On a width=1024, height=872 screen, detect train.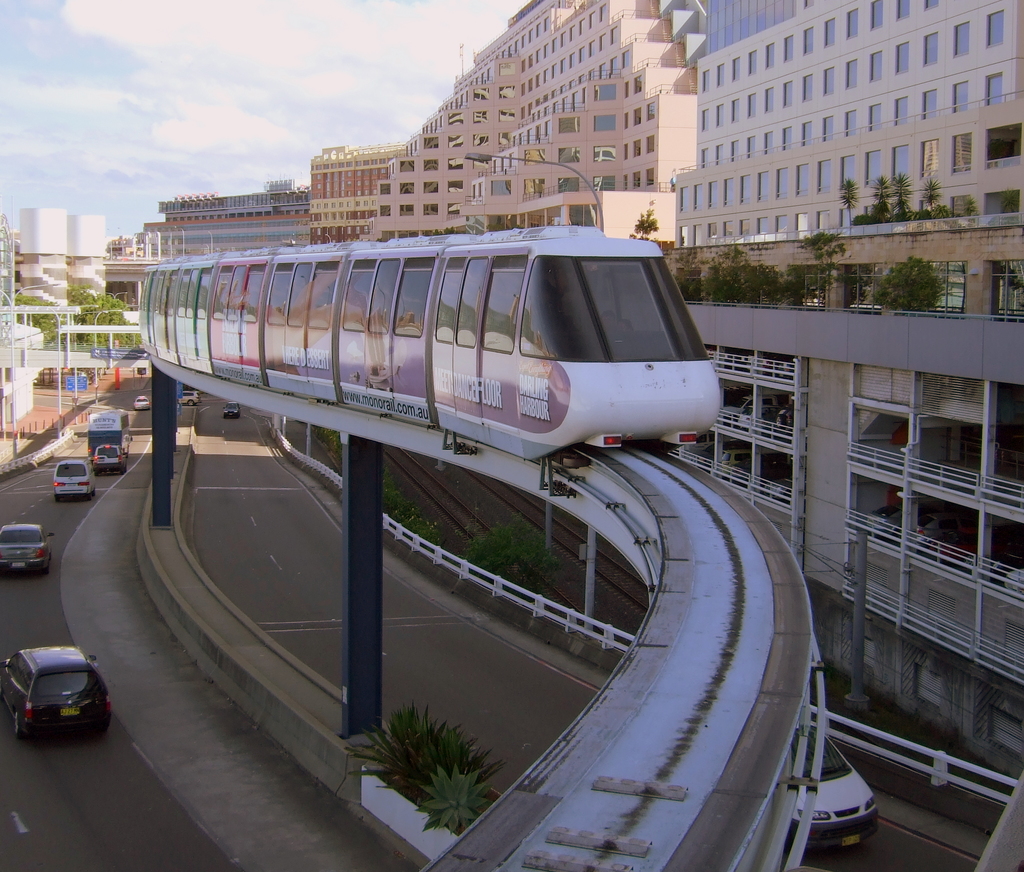
locate(141, 229, 727, 465).
